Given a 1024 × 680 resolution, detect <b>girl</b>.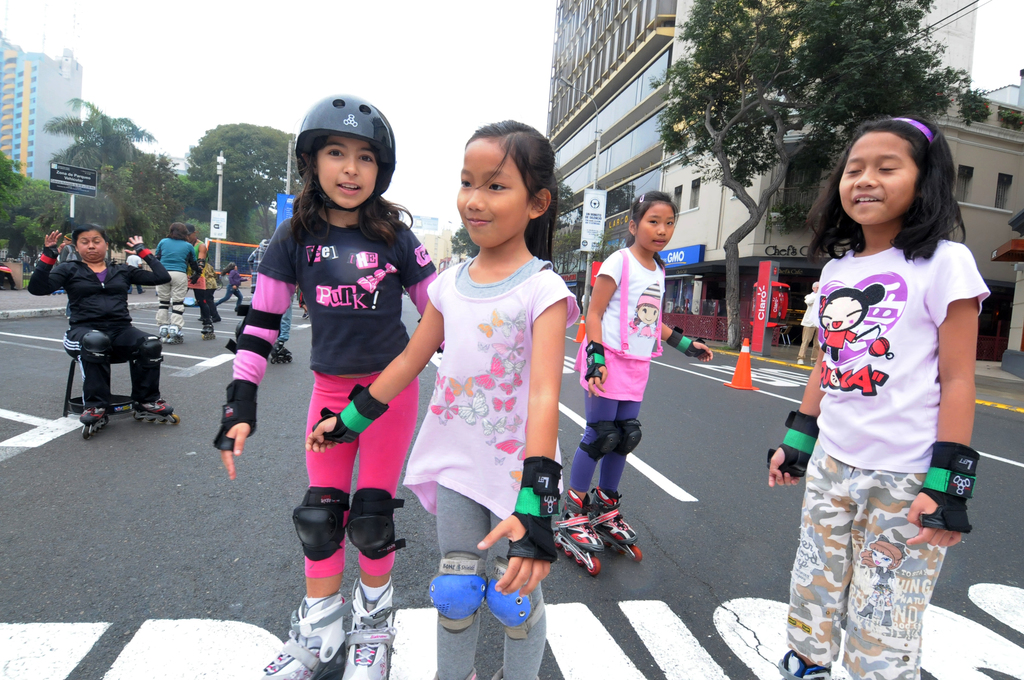
region(305, 119, 580, 679).
